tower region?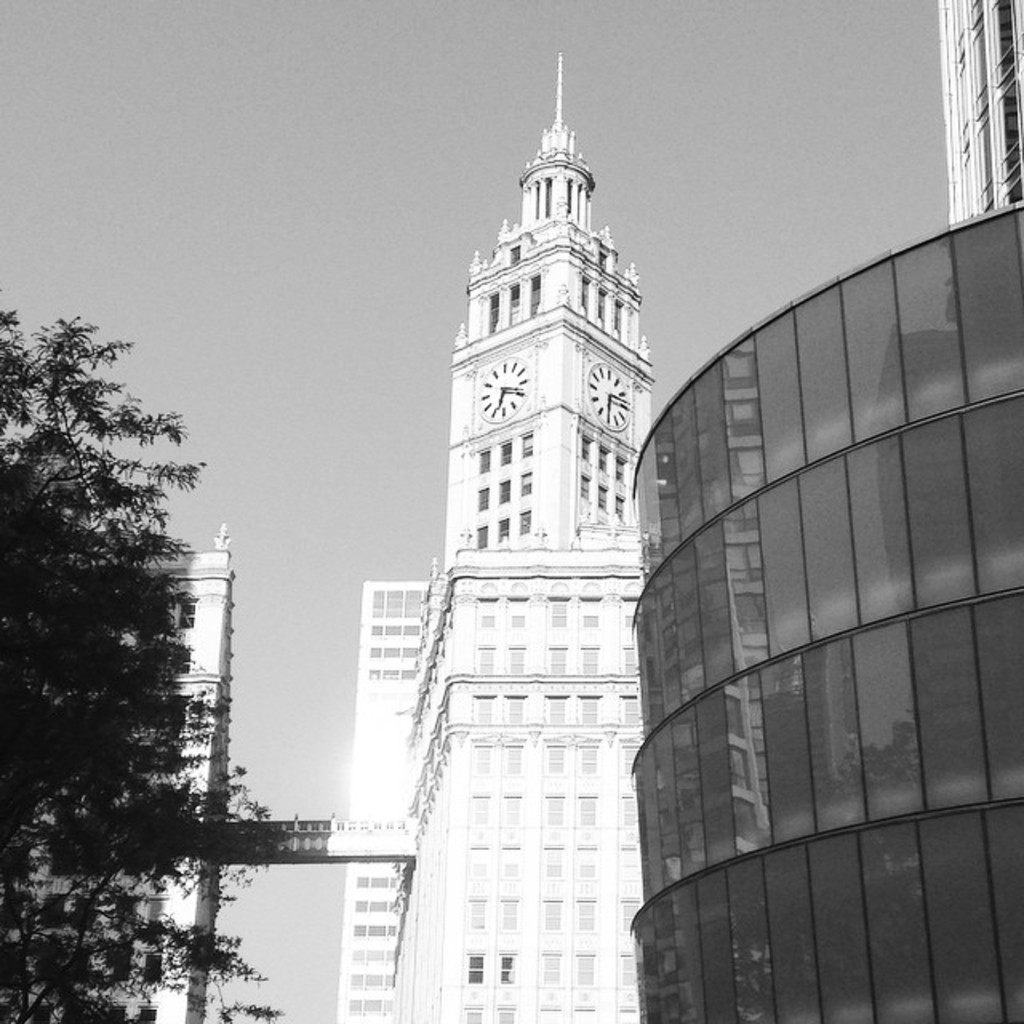
locate(443, 53, 653, 573)
